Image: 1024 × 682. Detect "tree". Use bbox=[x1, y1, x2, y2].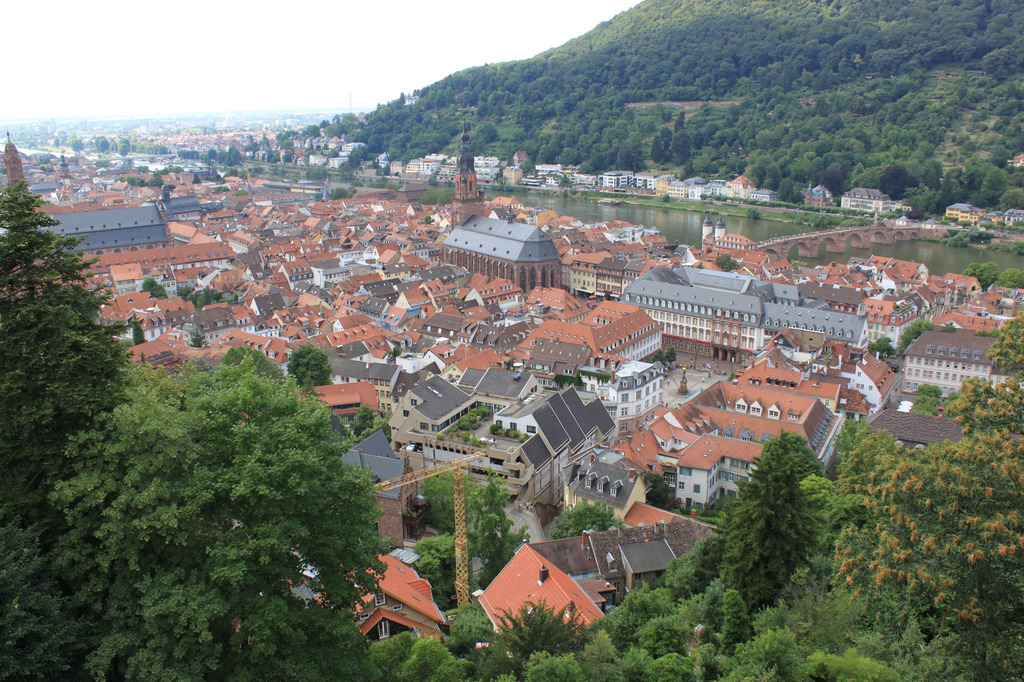
bbox=[132, 267, 175, 301].
